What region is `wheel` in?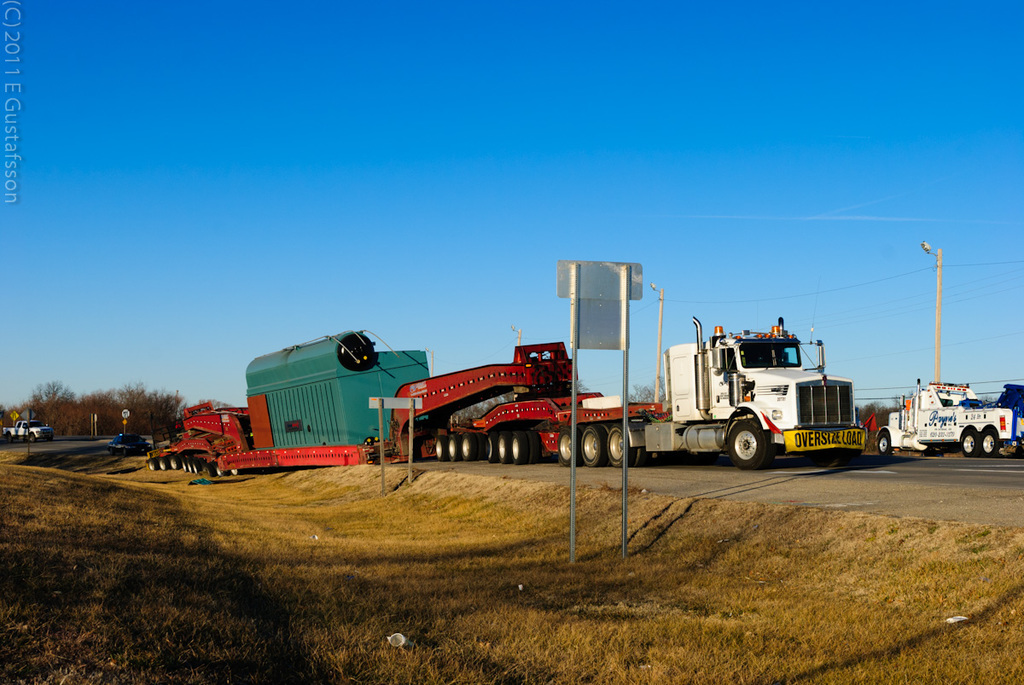
445/436/457/461.
